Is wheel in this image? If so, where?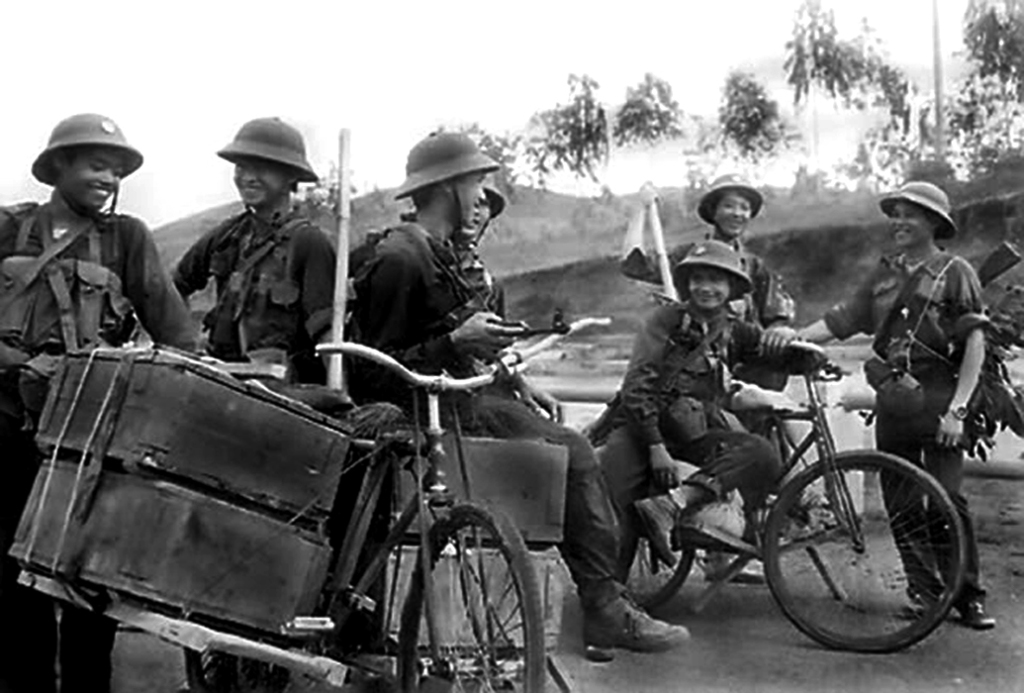
Yes, at bbox(401, 500, 560, 692).
